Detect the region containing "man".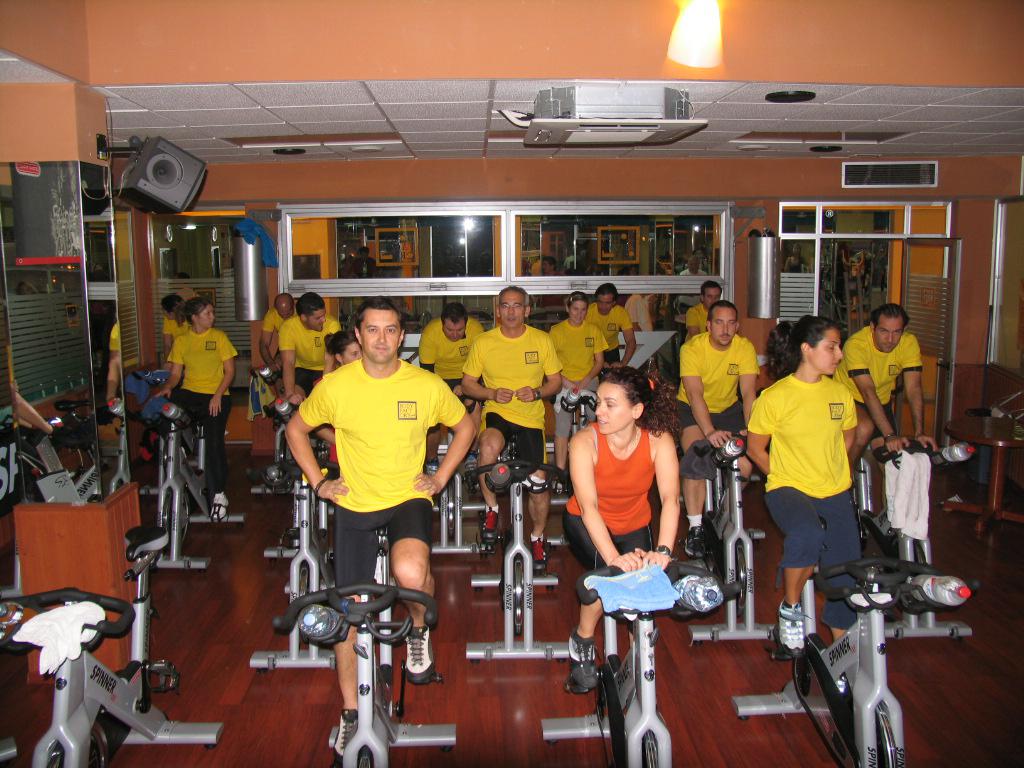
462, 277, 557, 575.
